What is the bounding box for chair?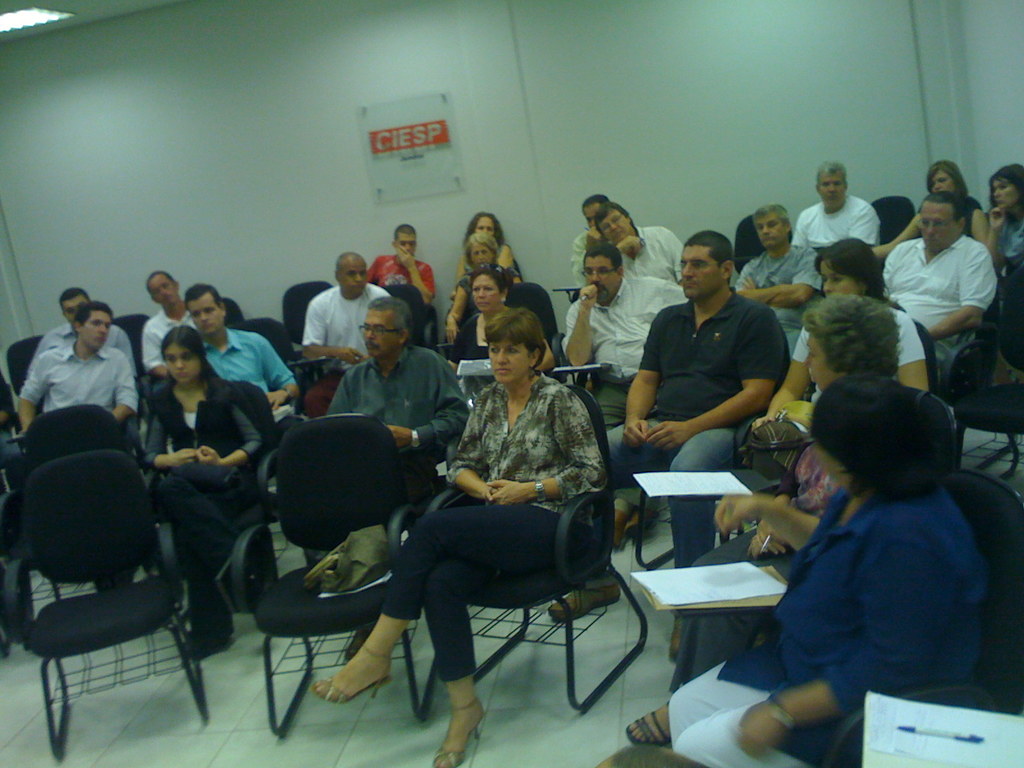
bbox=[0, 406, 166, 602].
